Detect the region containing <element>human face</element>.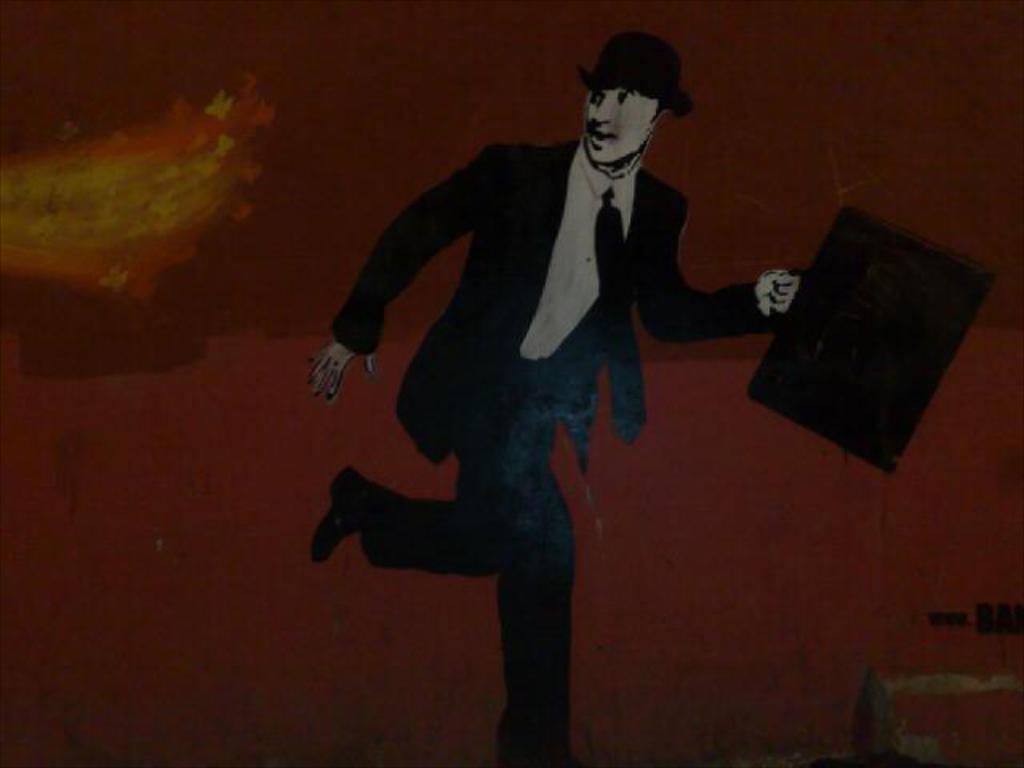
locate(579, 96, 659, 170).
